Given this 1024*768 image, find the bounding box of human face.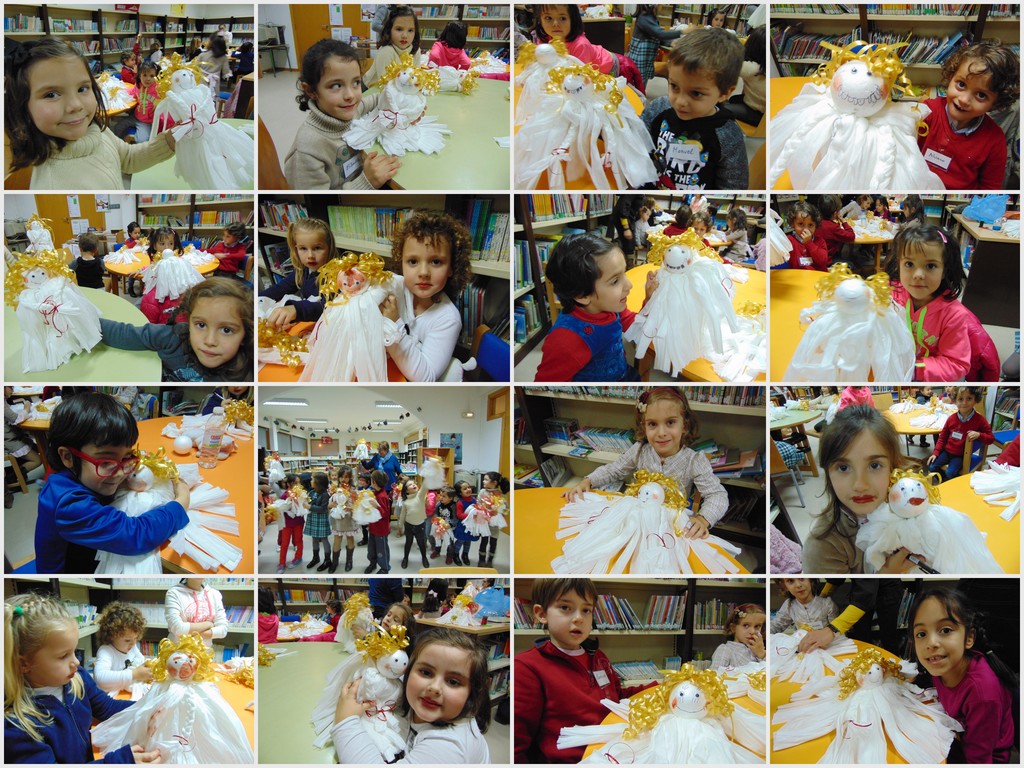
{"left": 340, "top": 470, "right": 349, "bottom": 485}.
